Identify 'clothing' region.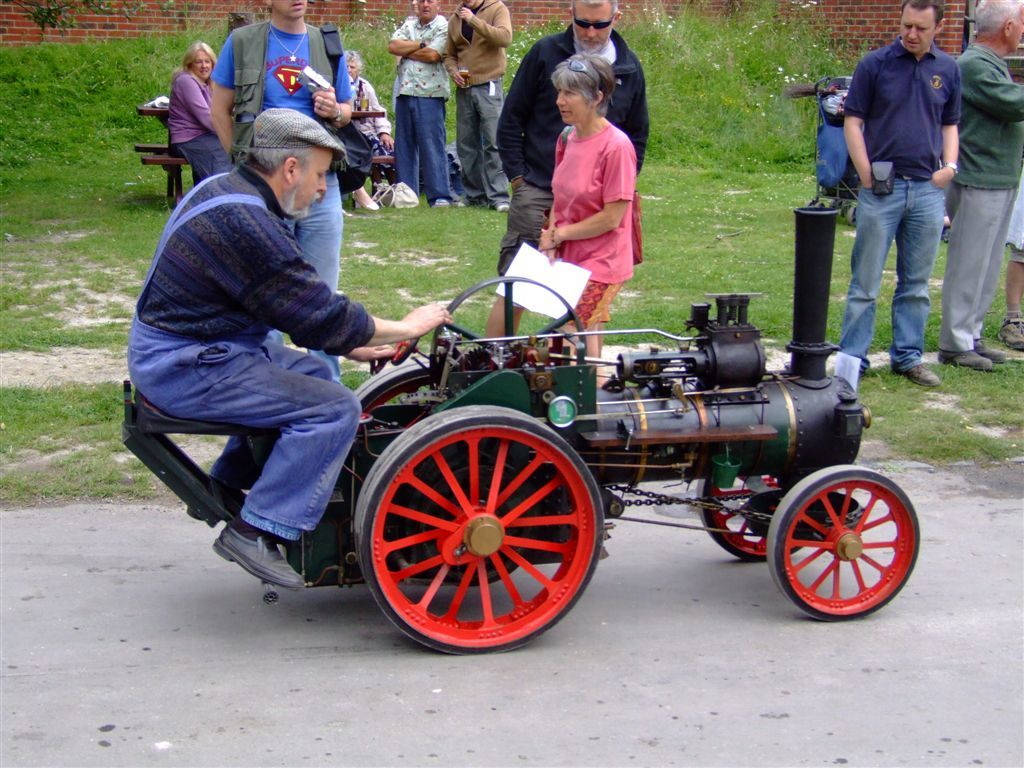
Region: 390:7:453:183.
